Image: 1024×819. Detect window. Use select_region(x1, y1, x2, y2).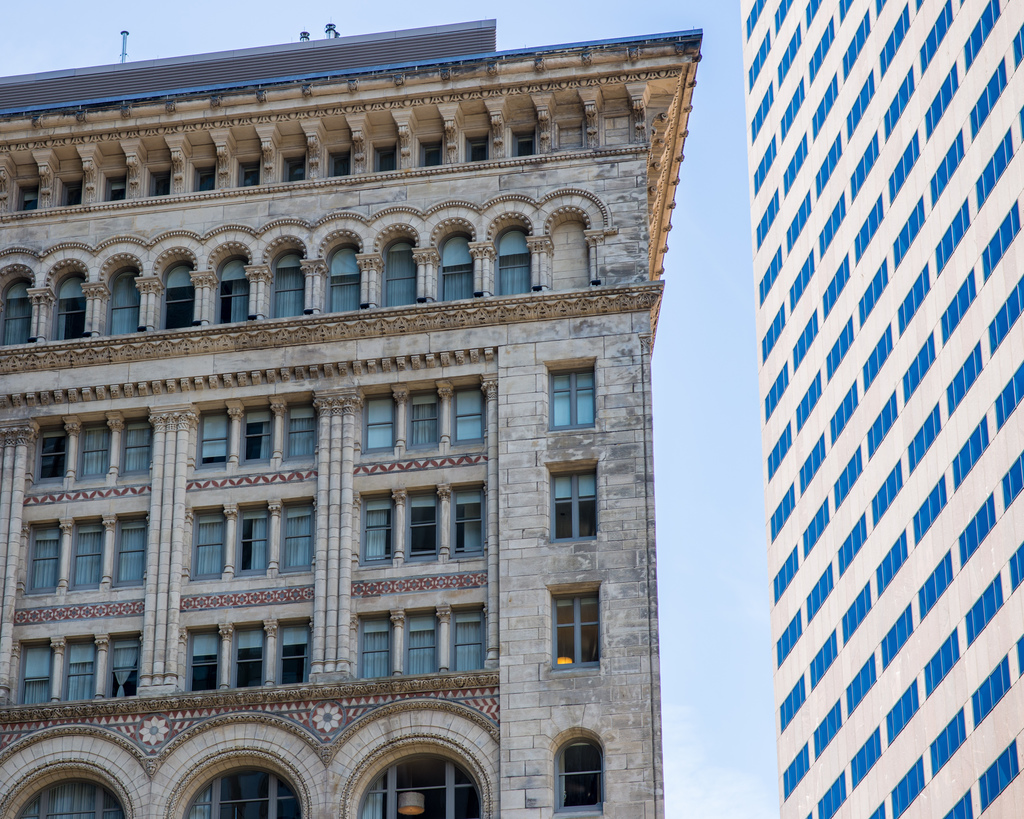
select_region(519, 139, 534, 155).
